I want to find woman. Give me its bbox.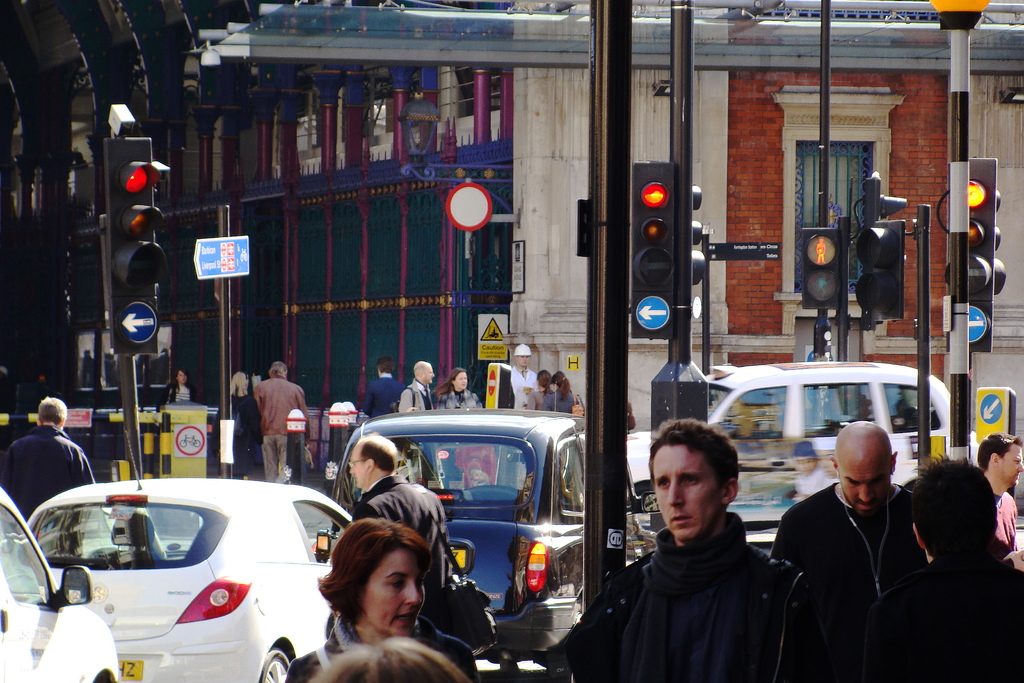
crop(211, 375, 260, 482).
